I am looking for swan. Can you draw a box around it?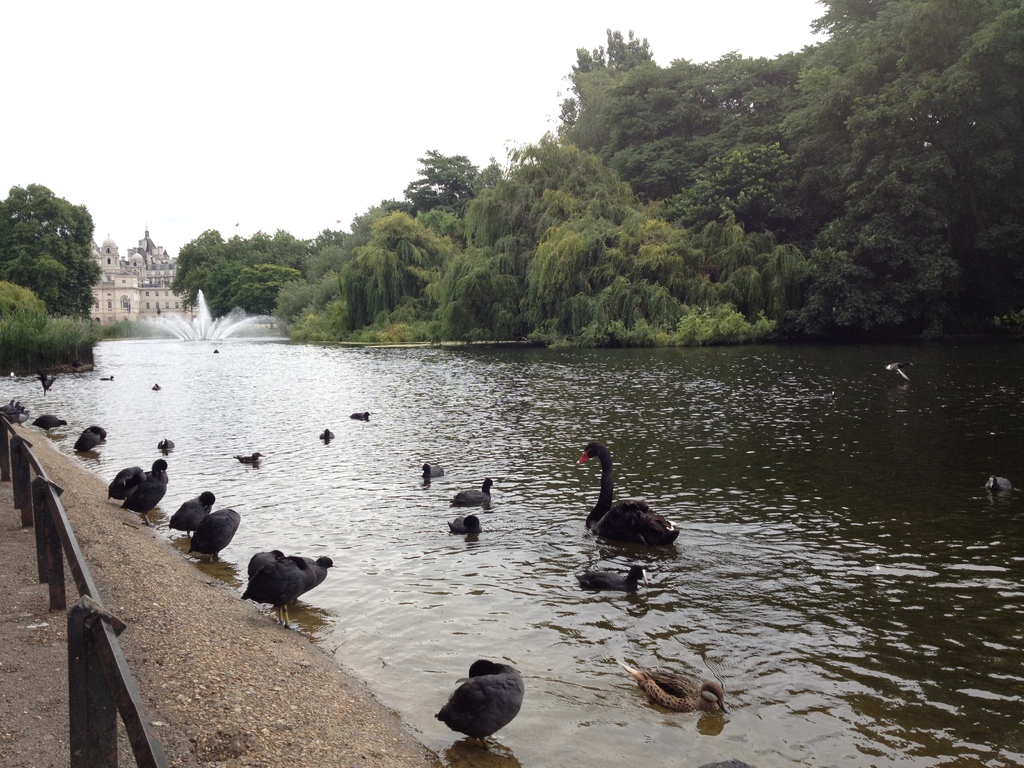
Sure, the bounding box is l=106, t=465, r=148, b=497.
